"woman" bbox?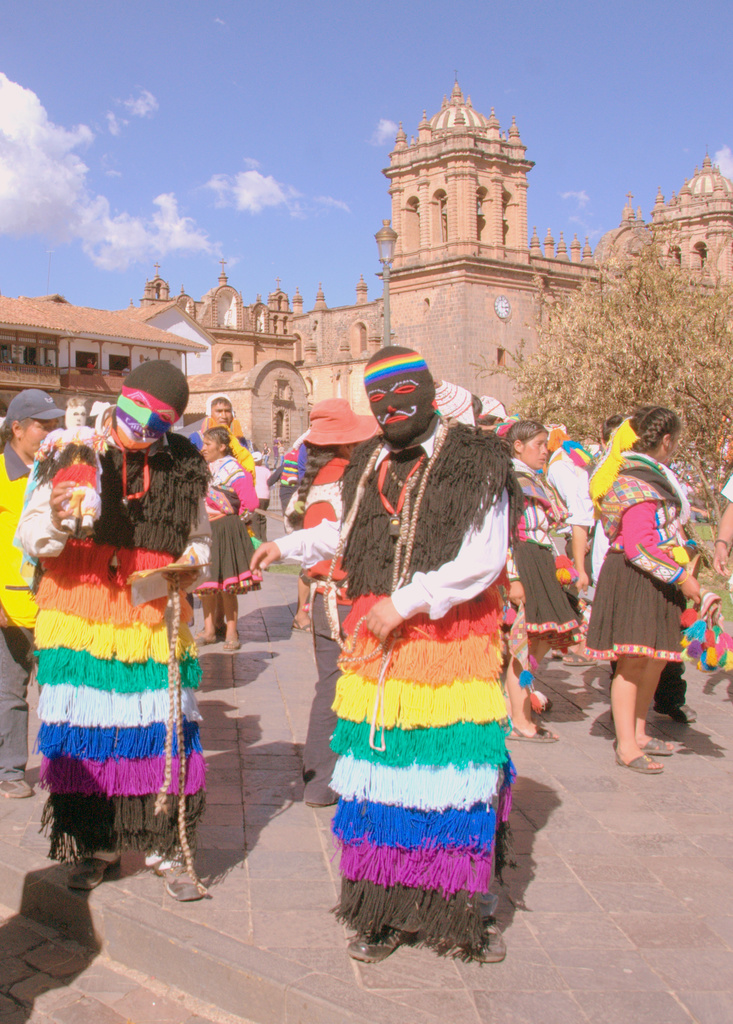
<region>282, 393, 380, 799</region>
